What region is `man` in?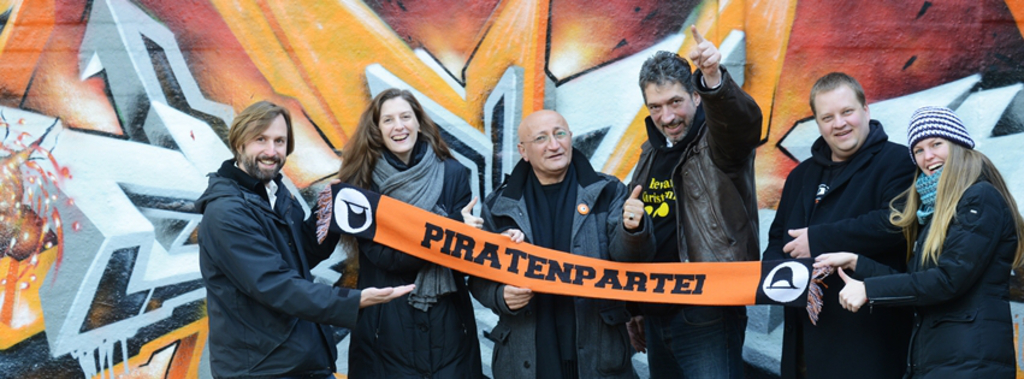
box(775, 66, 983, 368).
